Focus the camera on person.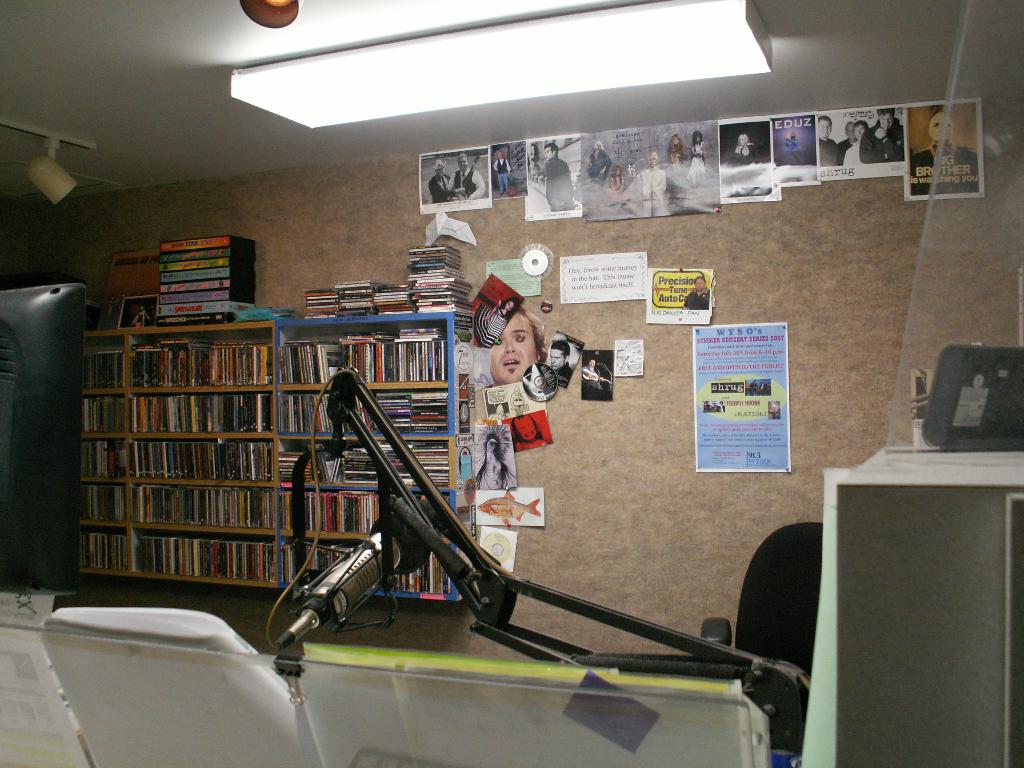
Focus region: l=847, t=122, r=874, b=162.
